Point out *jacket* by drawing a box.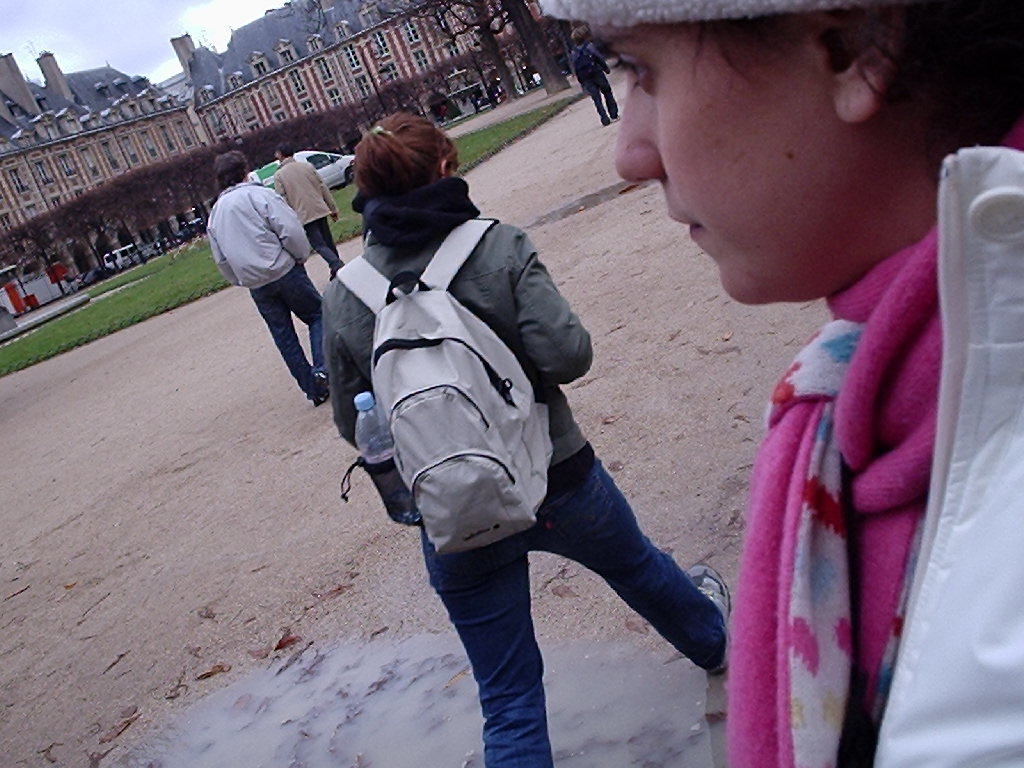
(328,177,596,530).
